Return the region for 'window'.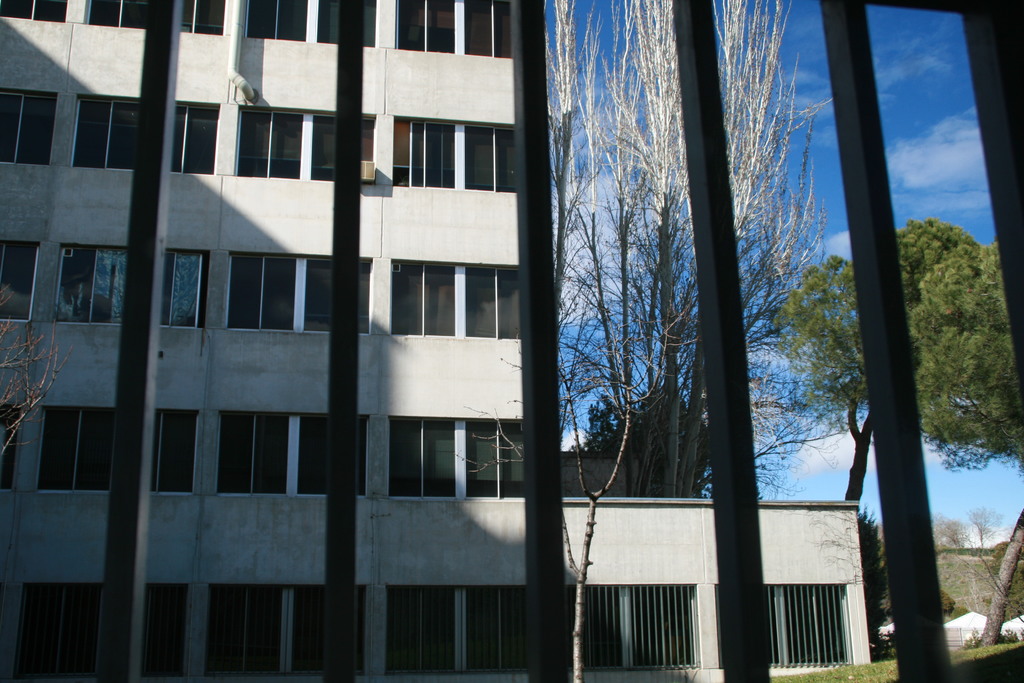
x1=1 y1=236 x2=40 y2=323.
